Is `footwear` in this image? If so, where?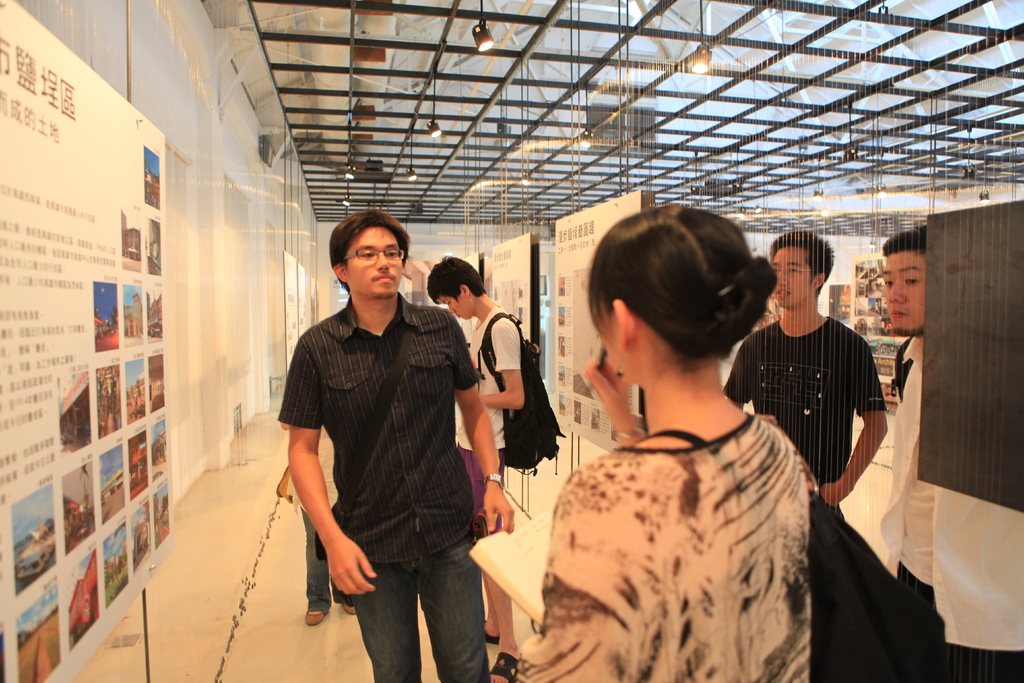
Yes, at [305, 610, 328, 627].
